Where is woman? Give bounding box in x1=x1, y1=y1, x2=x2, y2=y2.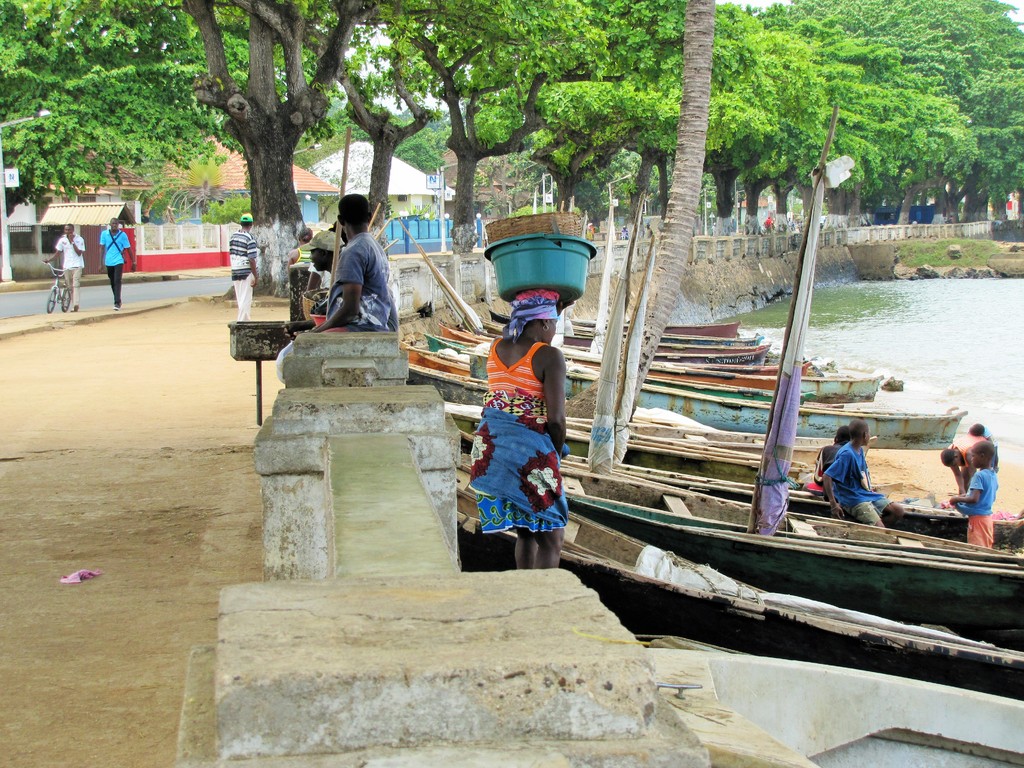
x1=283, y1=228, x2=319, y2=332.
